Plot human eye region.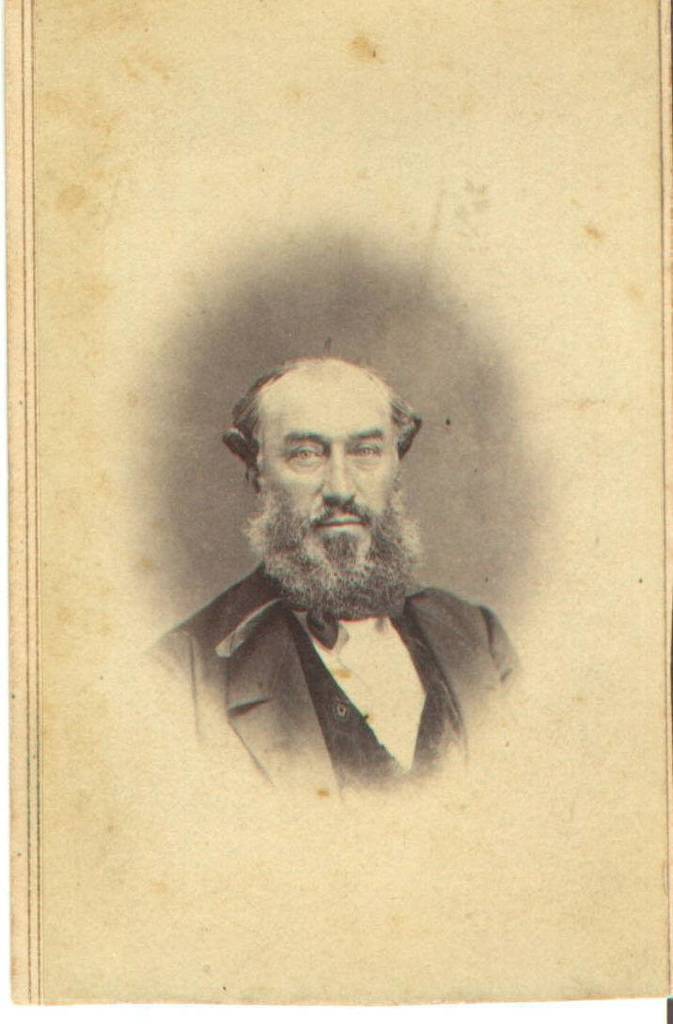
Plotted at x1=281 y1=440 x2=327 y2=468.
